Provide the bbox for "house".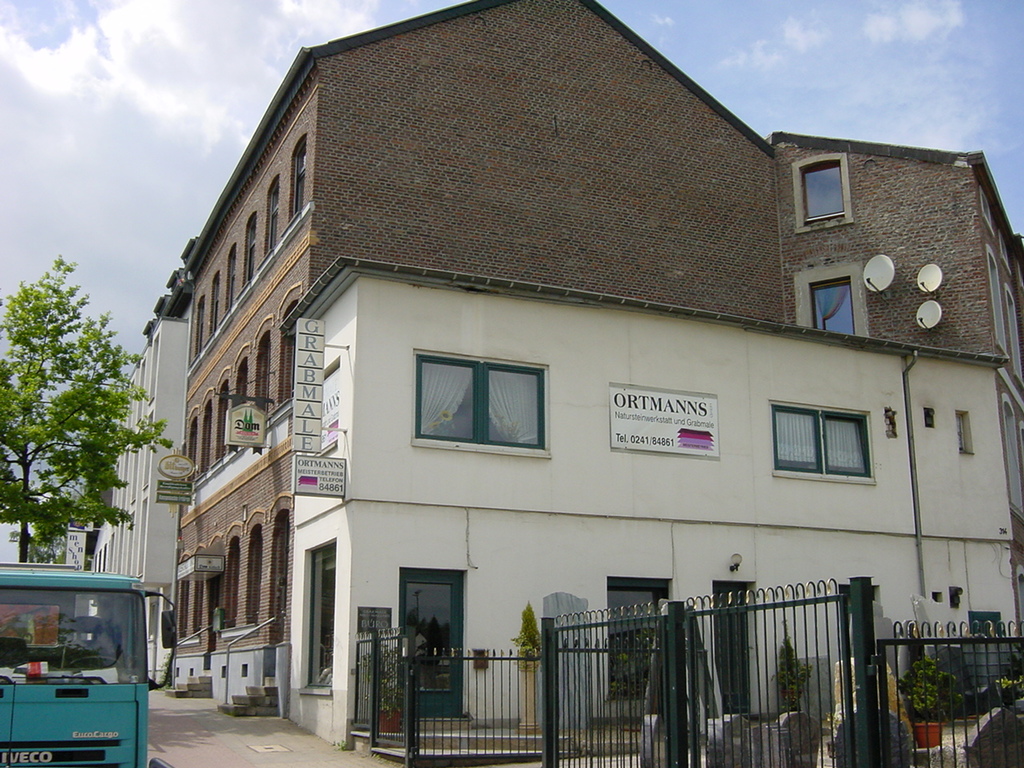
[left=156, top=2, right=995, bottom=767].
